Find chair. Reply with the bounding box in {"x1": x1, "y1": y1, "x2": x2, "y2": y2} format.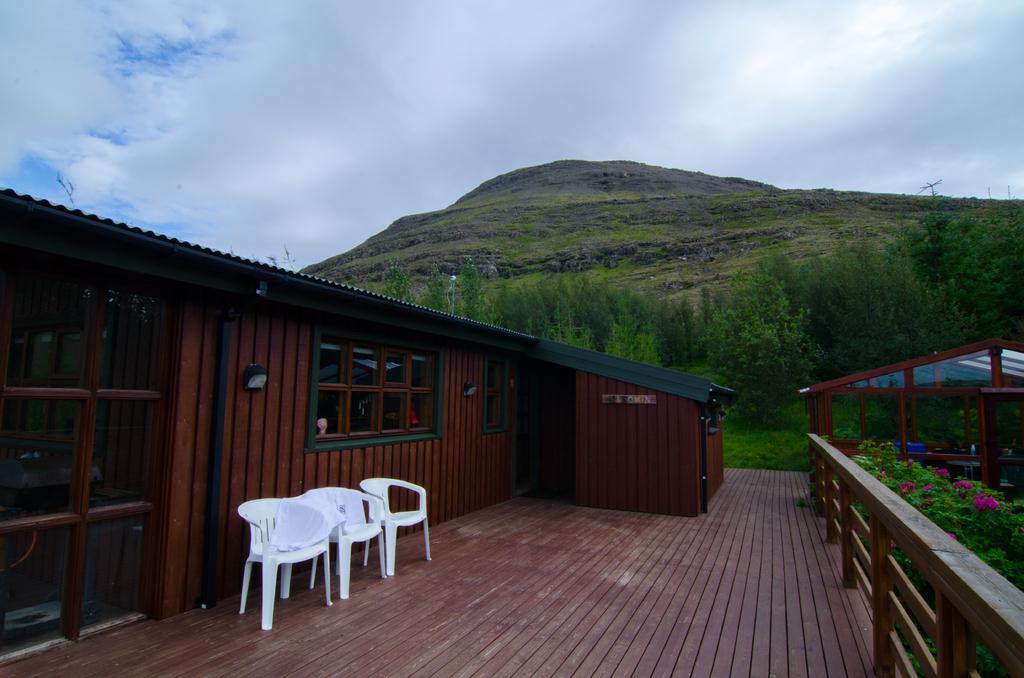
{"x1": 236, "y1": 497, "x2": 333, "y2": 633}.
